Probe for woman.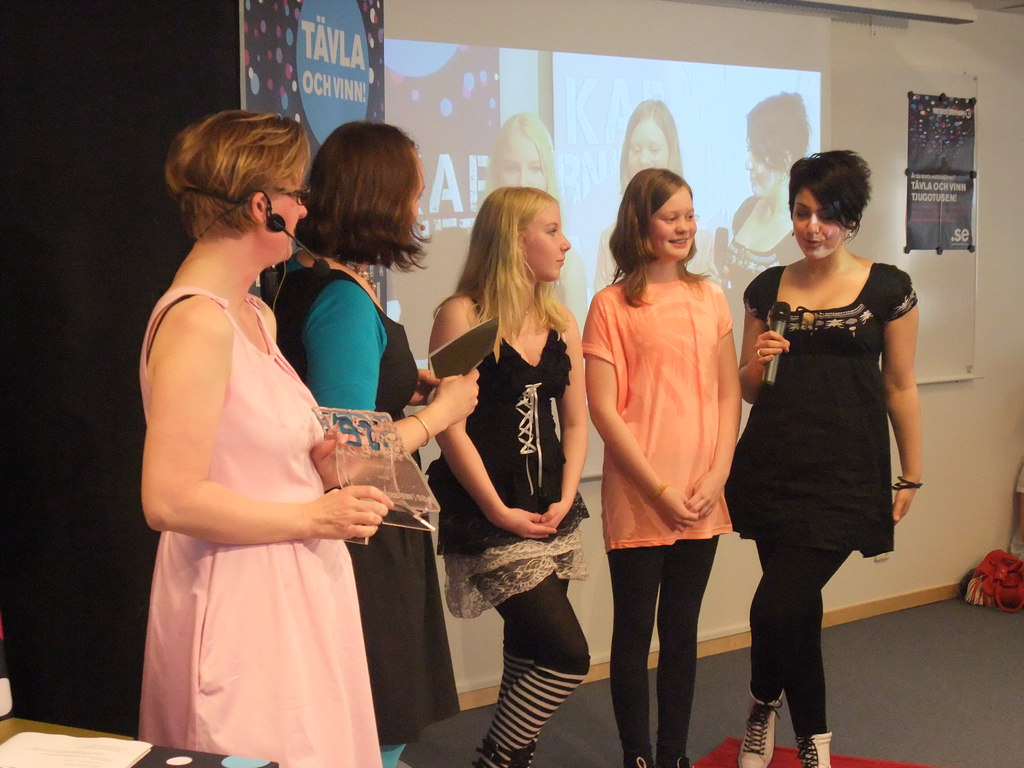
Probe result: (738, 150, 923, 767).
